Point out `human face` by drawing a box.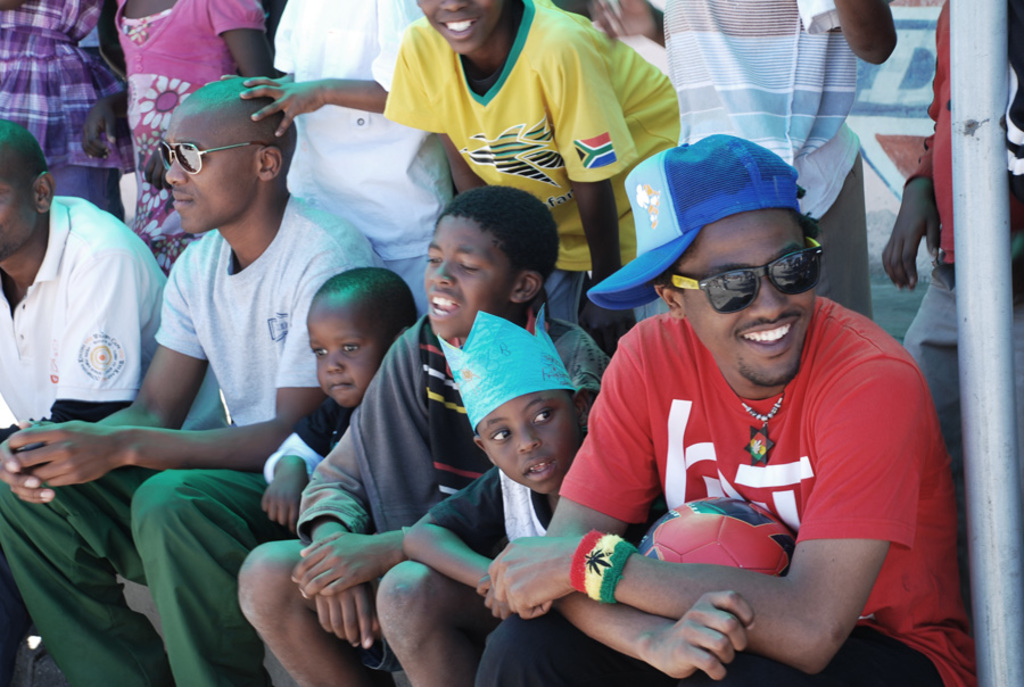
rect(429, 223, 513, 332).
